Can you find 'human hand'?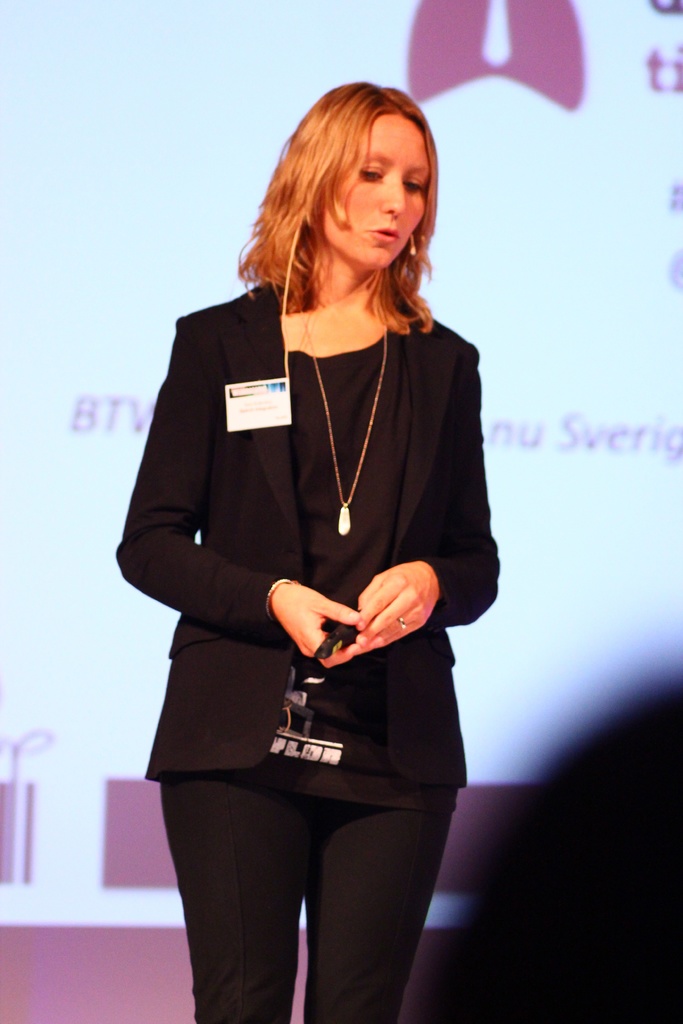
Yes, bounding box: <box>269,580,365,671</box>.
